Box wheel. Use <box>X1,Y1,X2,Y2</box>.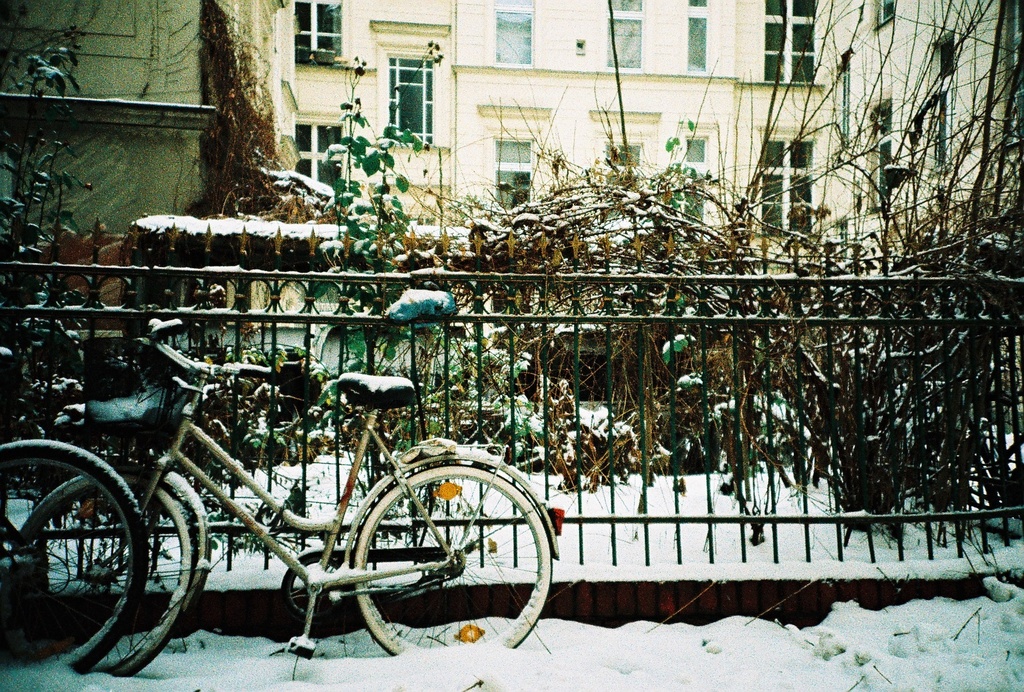
<box>0,435,149,678</box>.
